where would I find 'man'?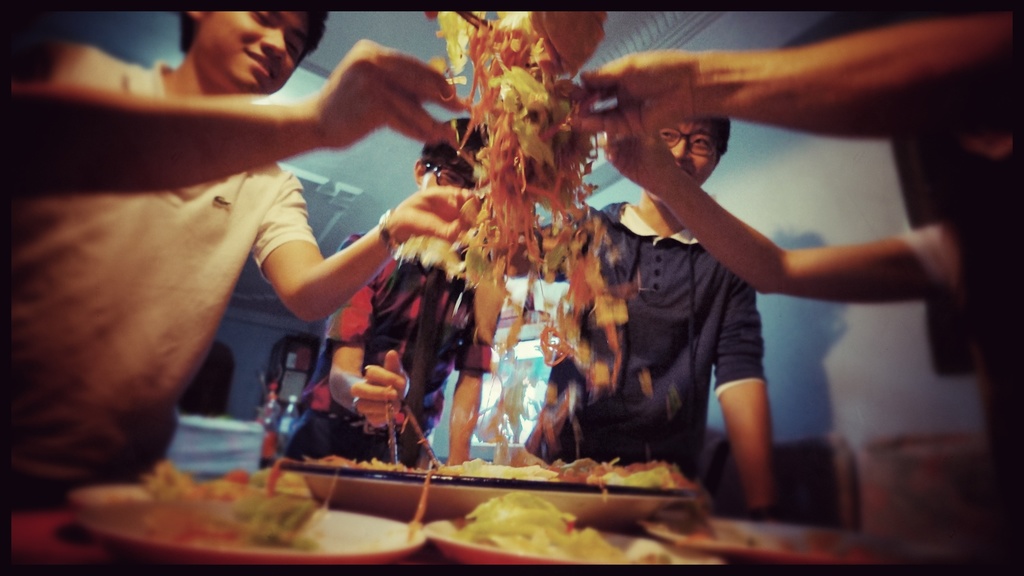
At [2, 0, 513, 513].
